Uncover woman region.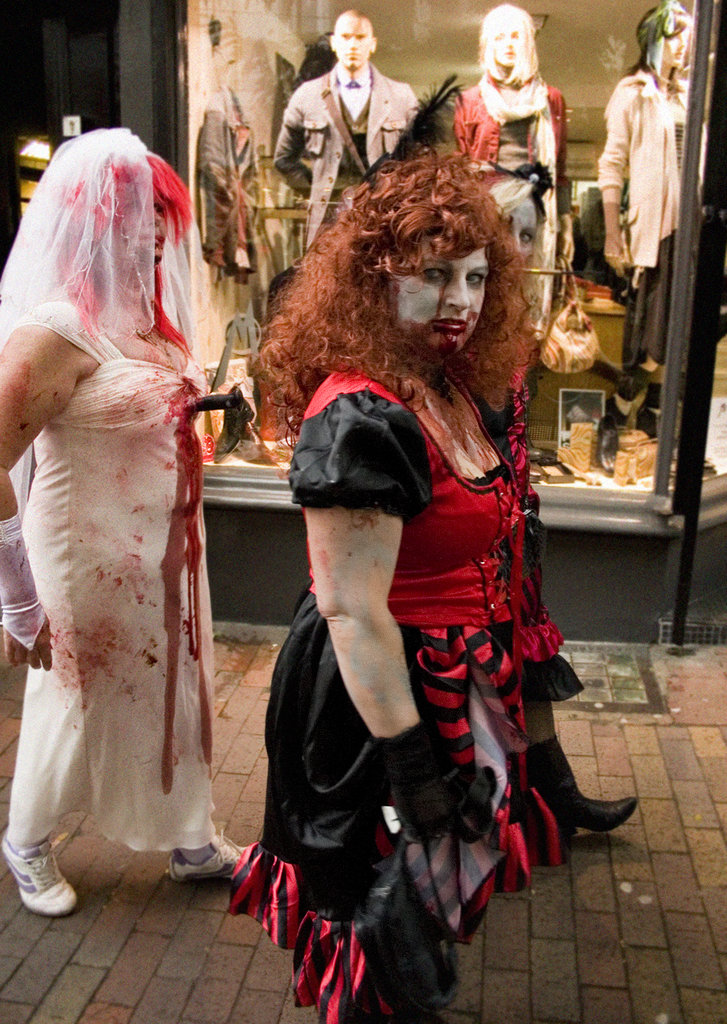
Uncovered: <region>0, 118, 250, 907</region>.
